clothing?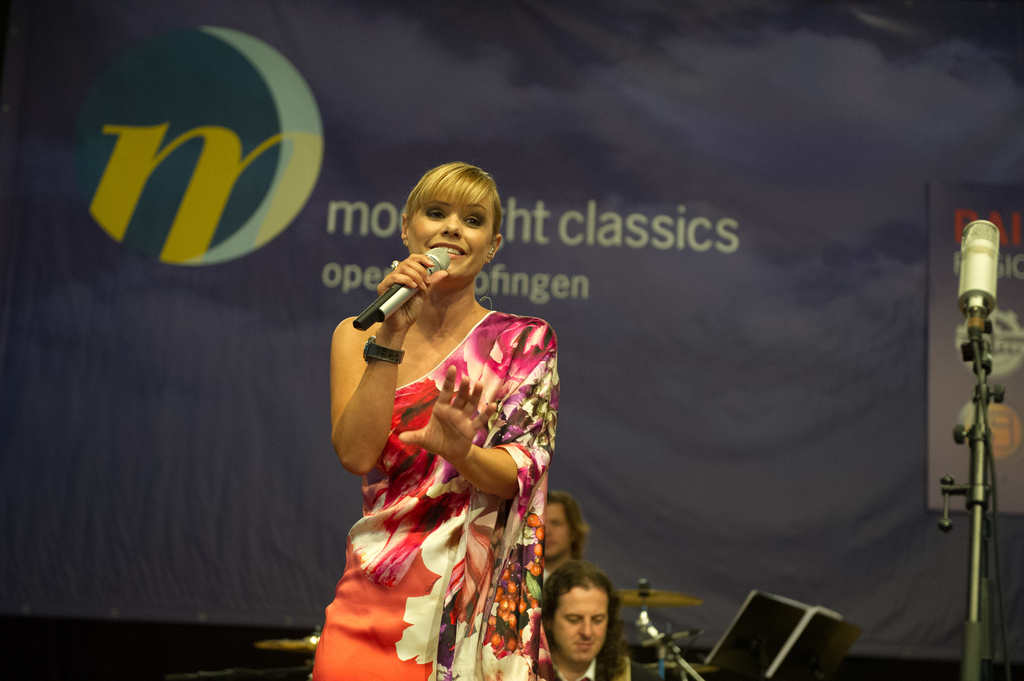
<region>544, 659, 655, 680</region>
